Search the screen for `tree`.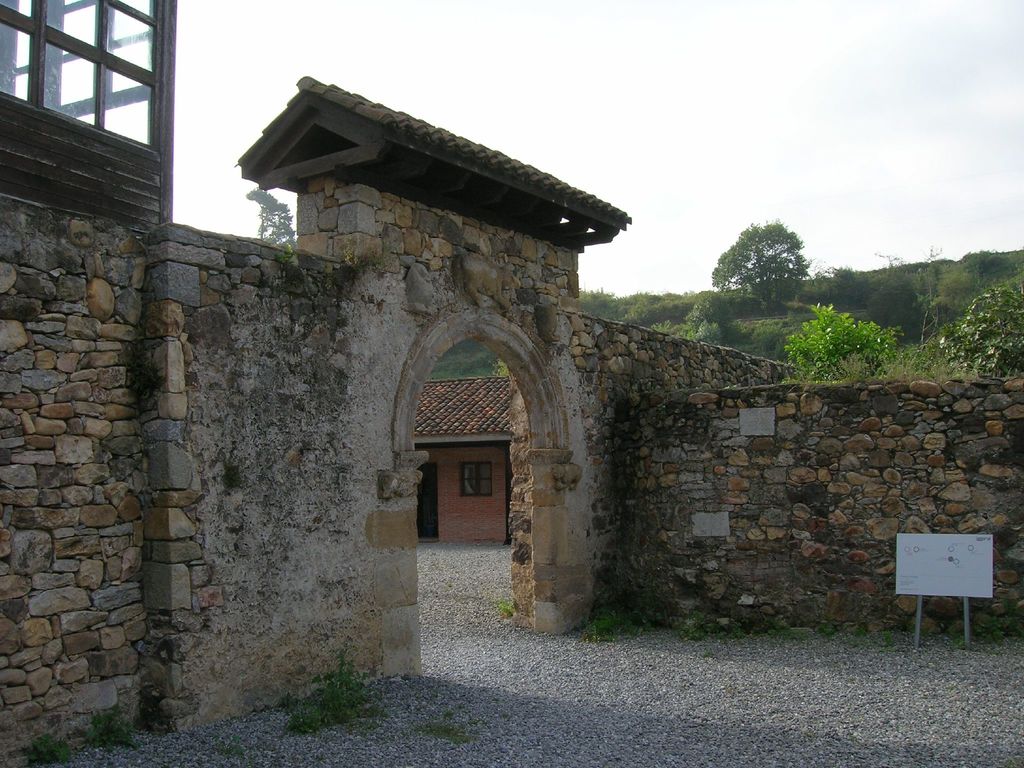
Found at select_region(490, 359, 513, 380).
